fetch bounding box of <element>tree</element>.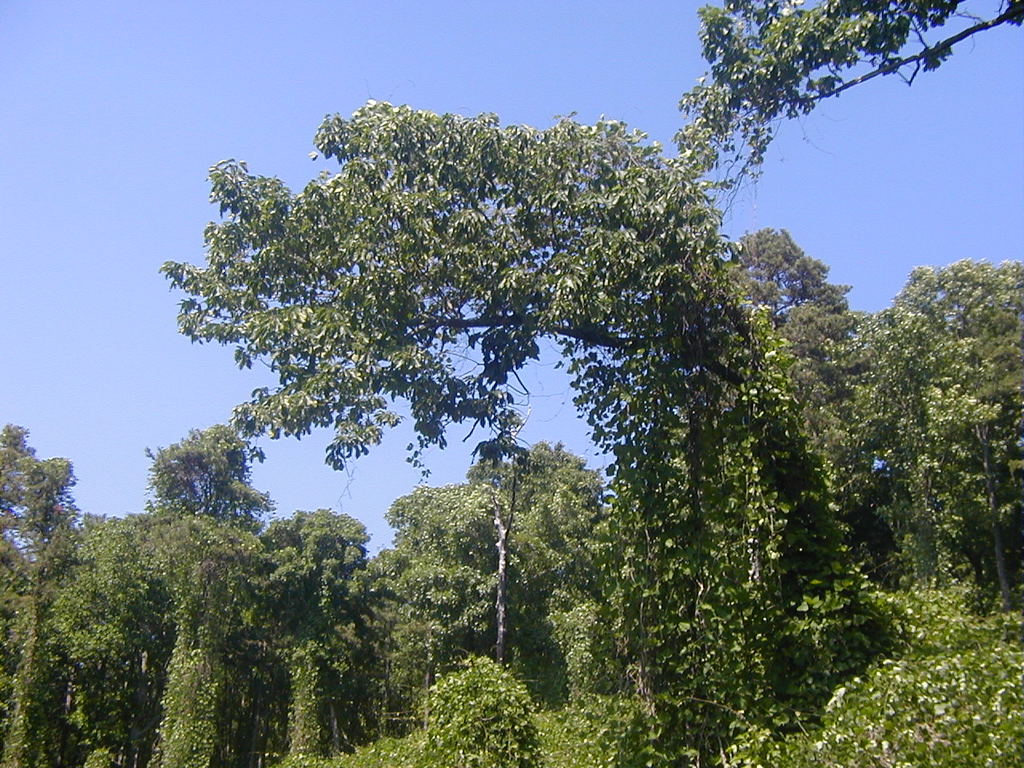
Bbox: {"left": 132, "top": 411, "right": 258, "bottom": 544}.
